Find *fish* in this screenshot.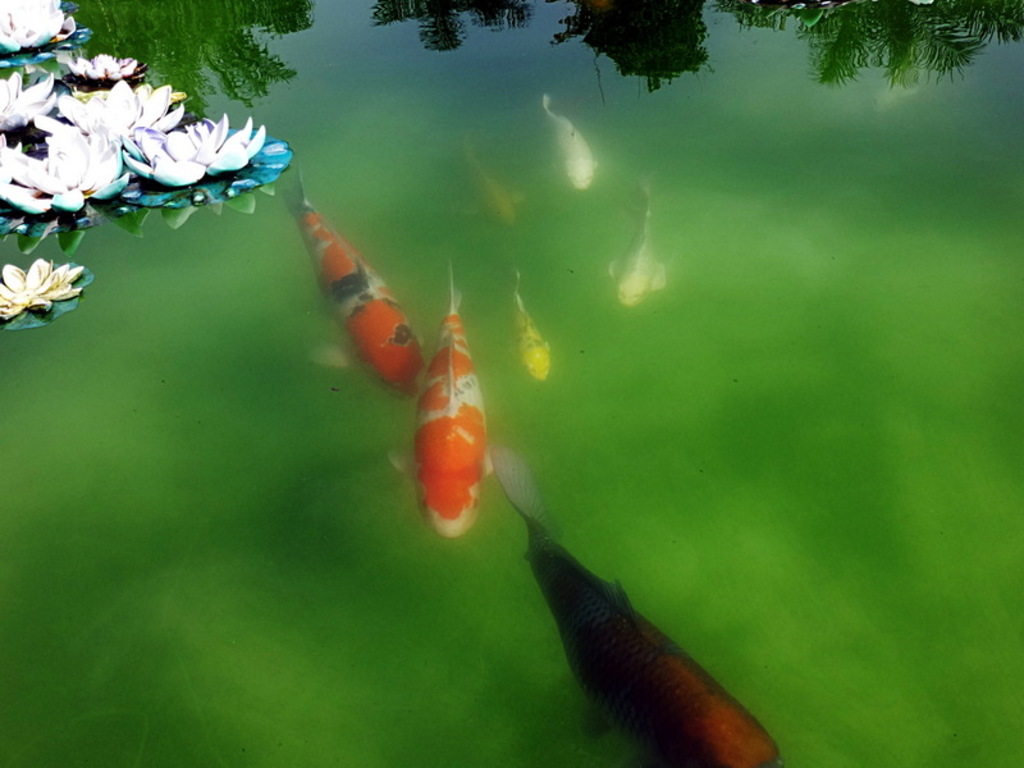
The bounding box for *fish* is l=271, t=164, r=435, b=426.
